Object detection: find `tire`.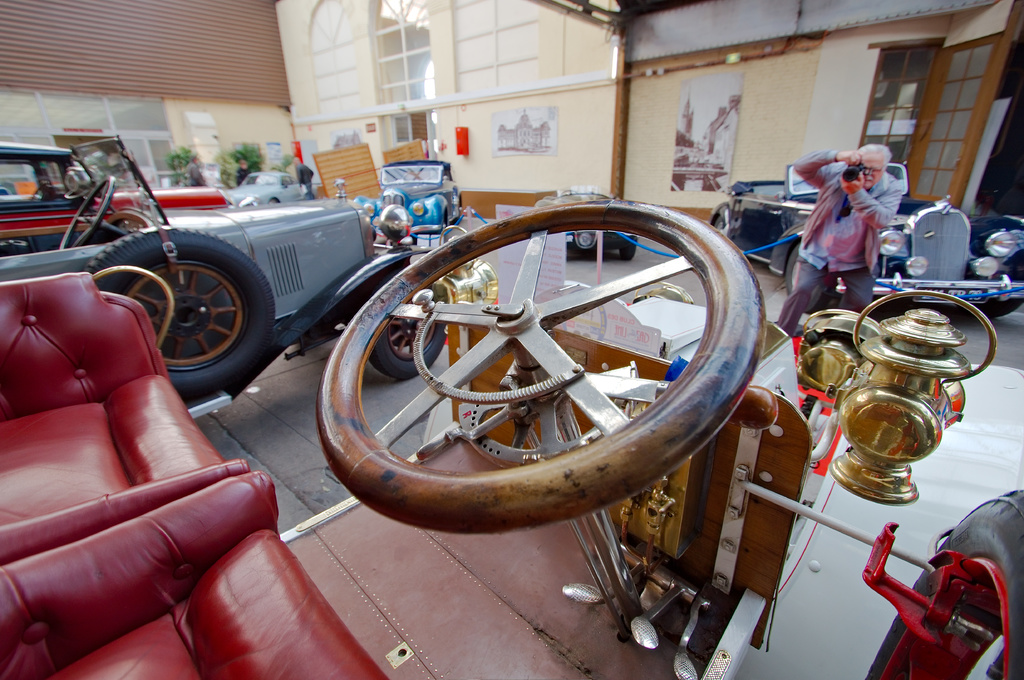
438, 219, 448, 241.
